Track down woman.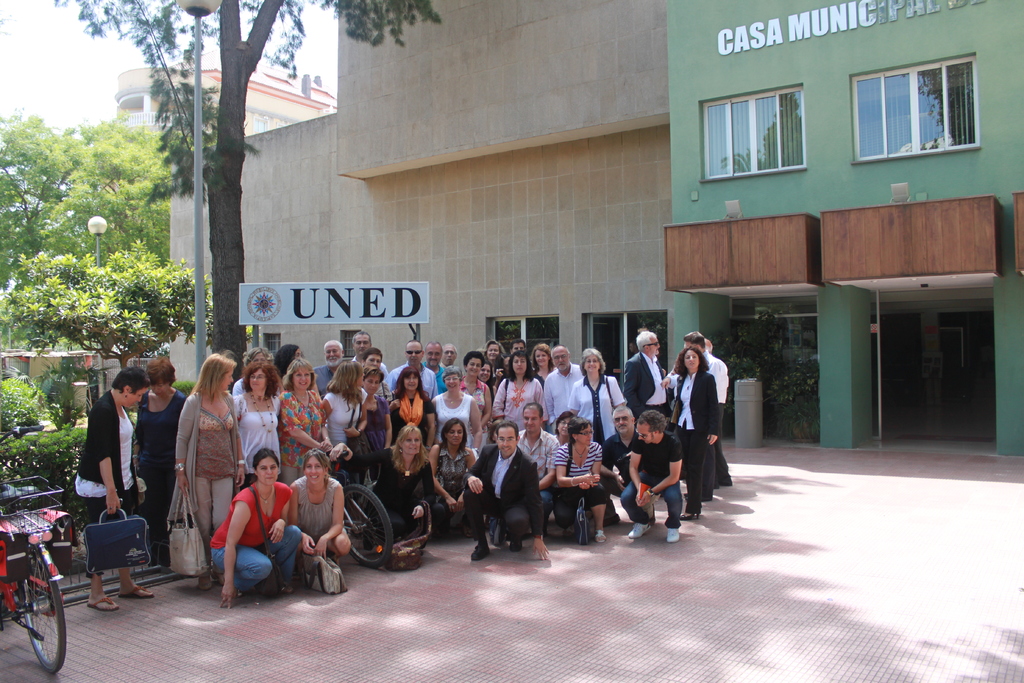
Tracked to <region>438, 420, 484, 544</region>.
